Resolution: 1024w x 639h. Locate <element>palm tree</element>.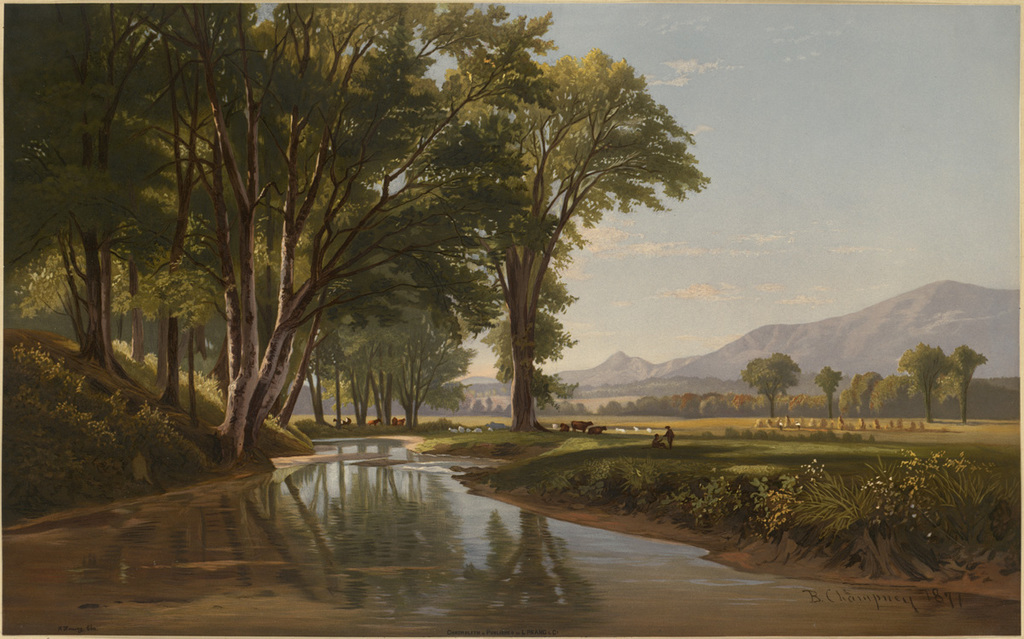
(468, 49, 675, 444).
